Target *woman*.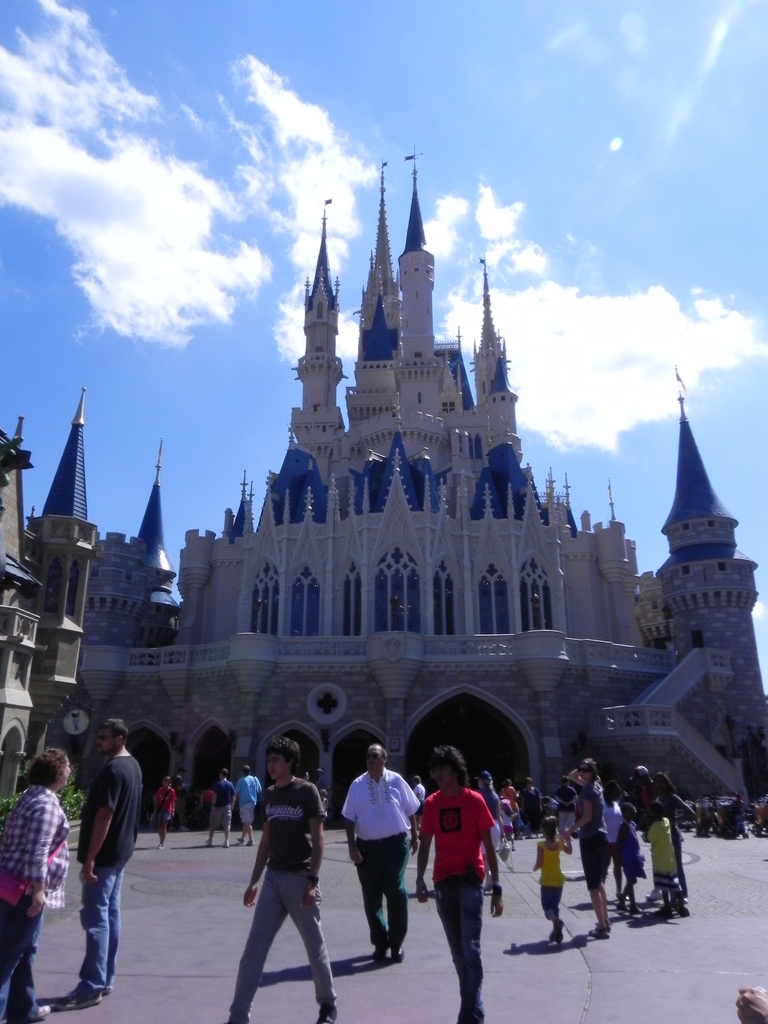
Target region: [left=561, top=757, right=611, bottom=942].
